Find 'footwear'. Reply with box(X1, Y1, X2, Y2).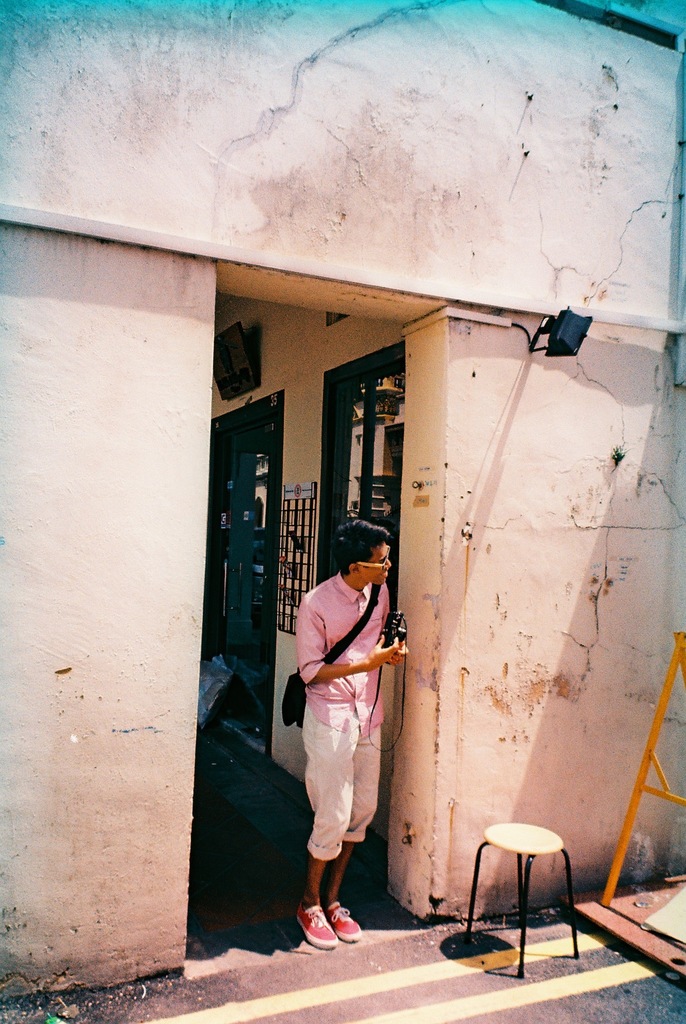
box(289, 904, 339, 951).
